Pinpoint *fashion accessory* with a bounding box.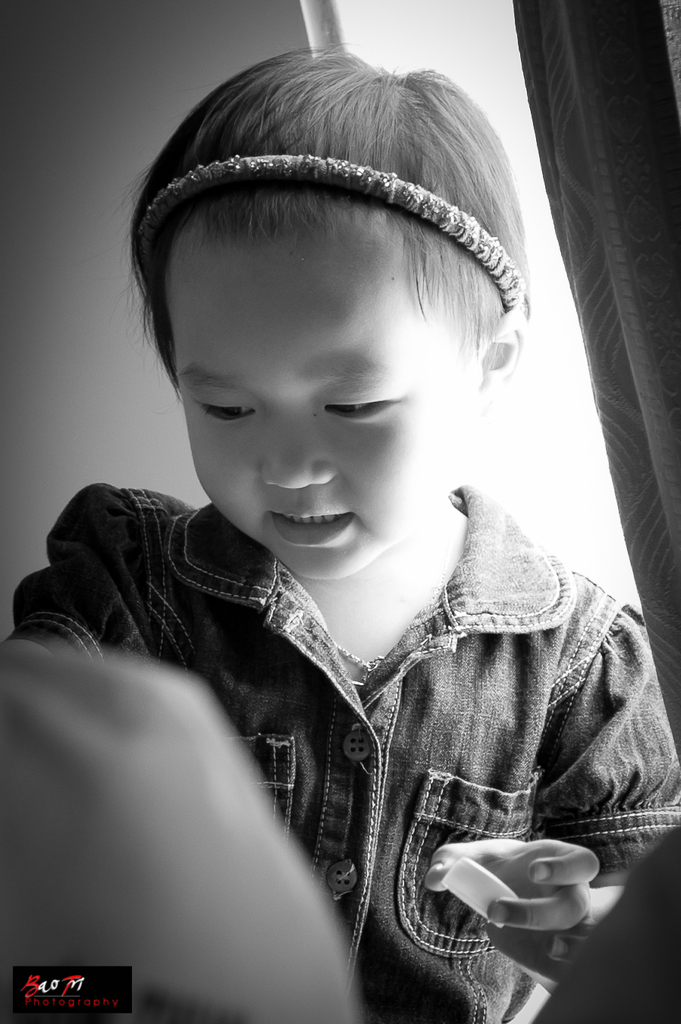
{"left": 125, "top": 150, "right": 528, "bottom": 324}.
